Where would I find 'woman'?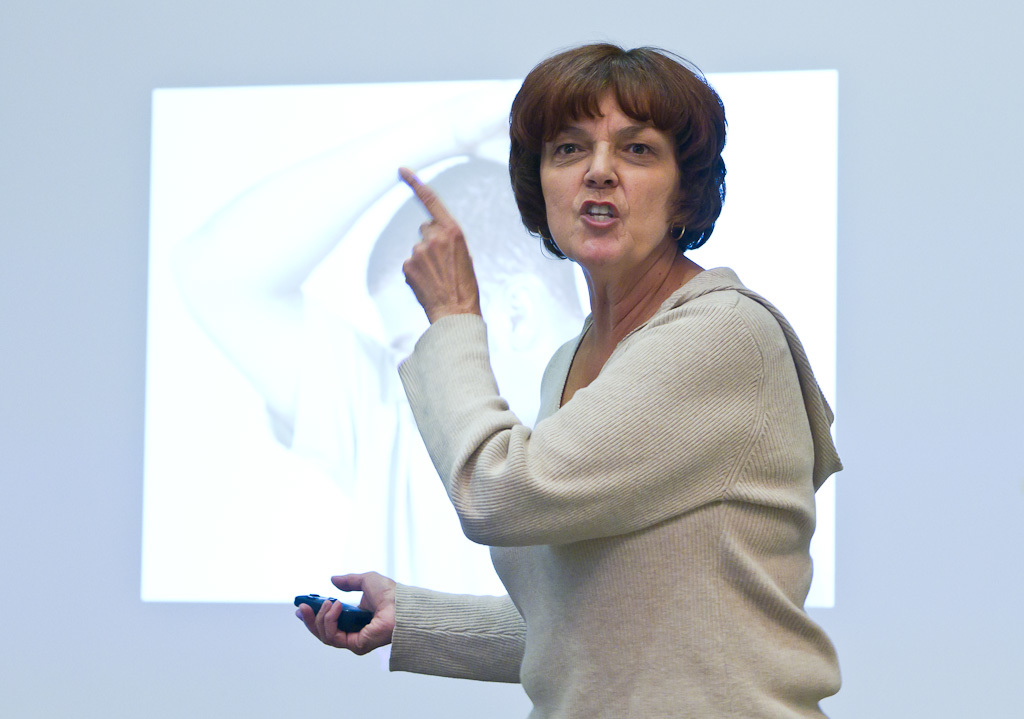
At x1=292, y1=39, x2=848, y2=718.
